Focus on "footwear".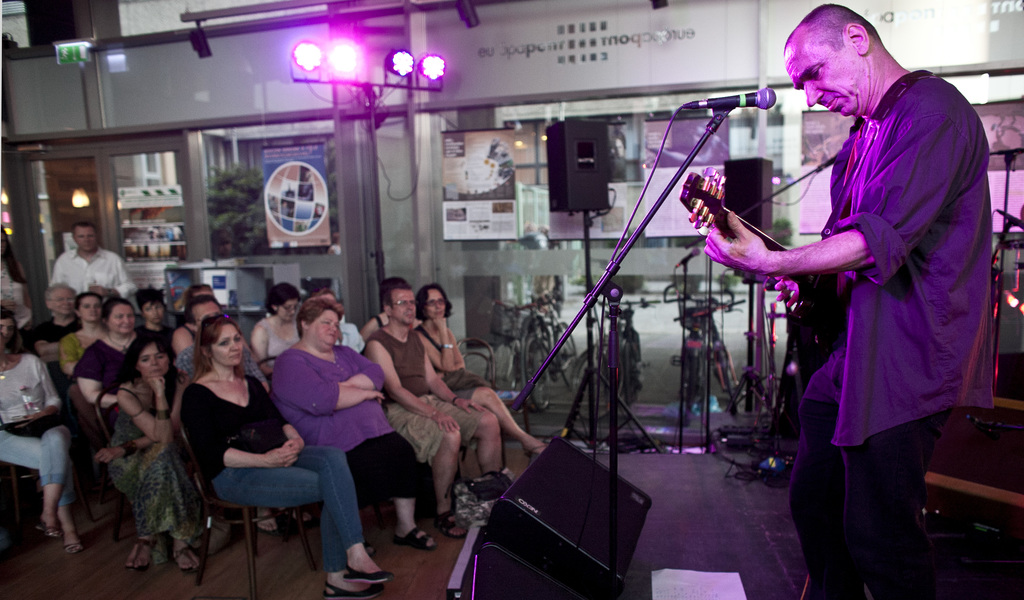
Focused at <region>343, 569, 393, 580</region>.
